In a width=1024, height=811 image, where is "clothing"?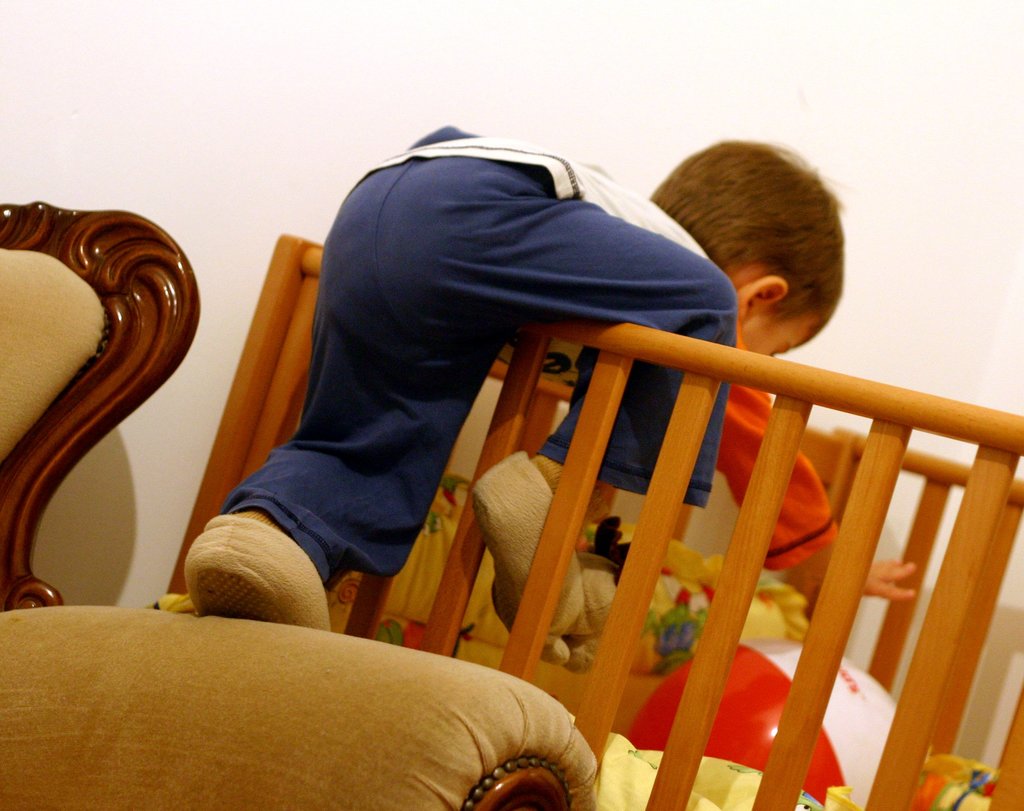
bbox=[192, 108, 719, 650].
